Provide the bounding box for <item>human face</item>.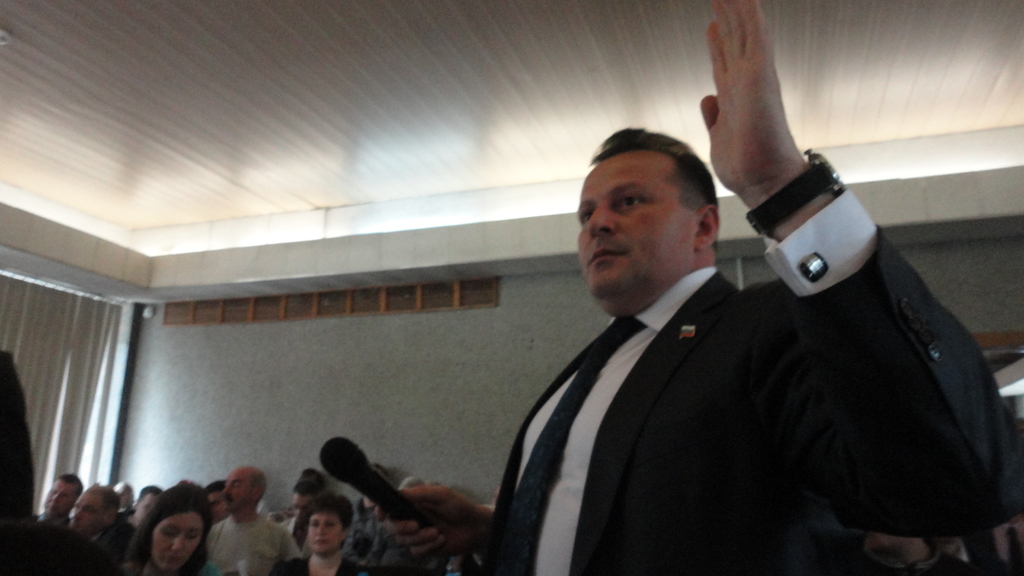
bbox=(574, 153, 692, 297).
